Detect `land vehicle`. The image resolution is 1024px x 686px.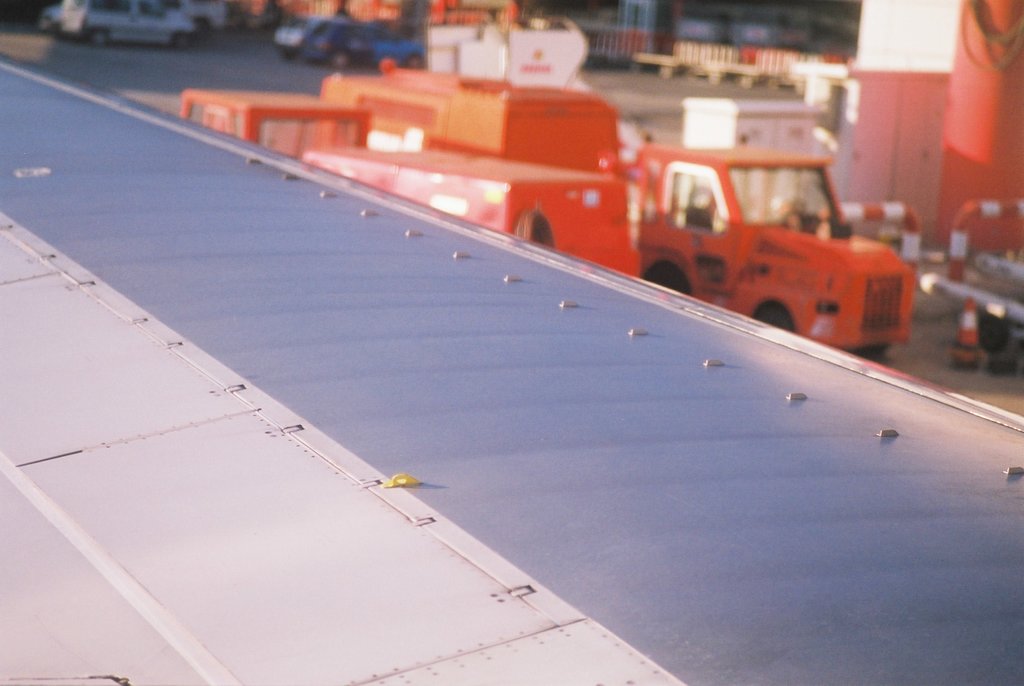
<box>35,0,64,39</box>.
